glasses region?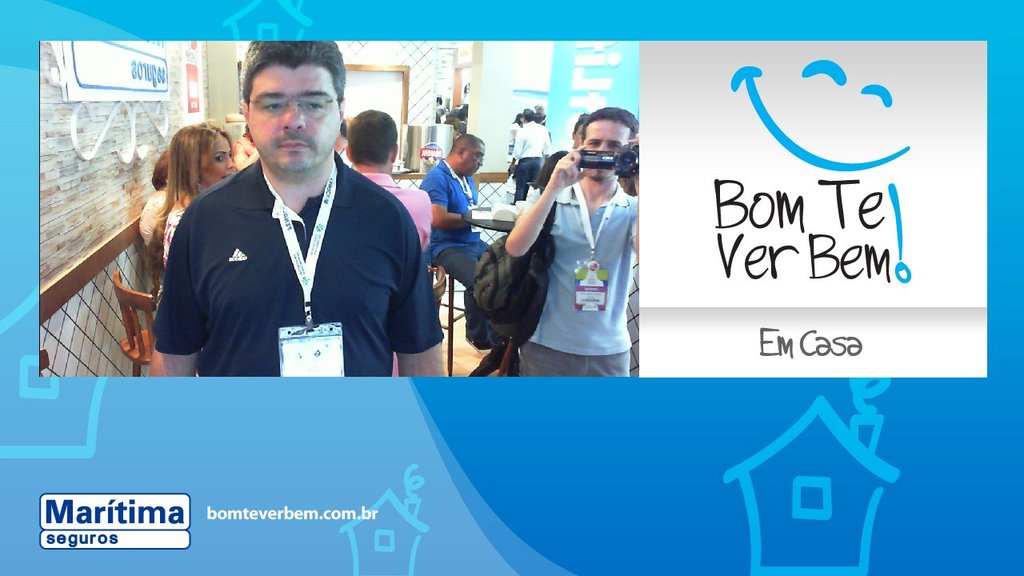
<box>250,98,343,115</box>
